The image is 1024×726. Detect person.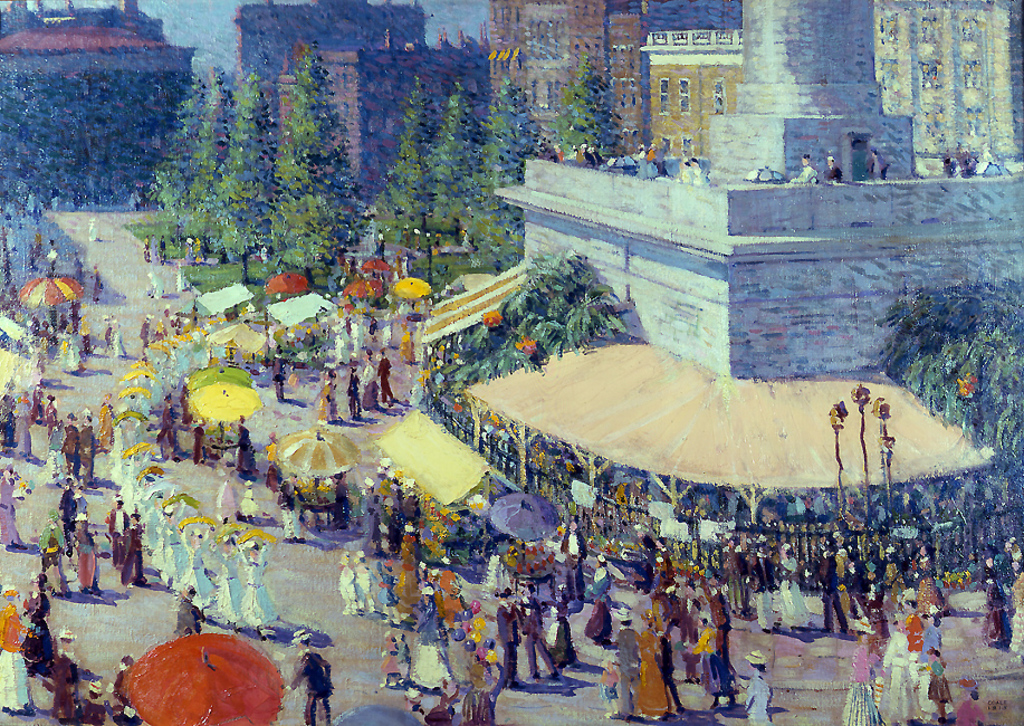
Detection: [left=325, top=472, right=352, bottom=527].
